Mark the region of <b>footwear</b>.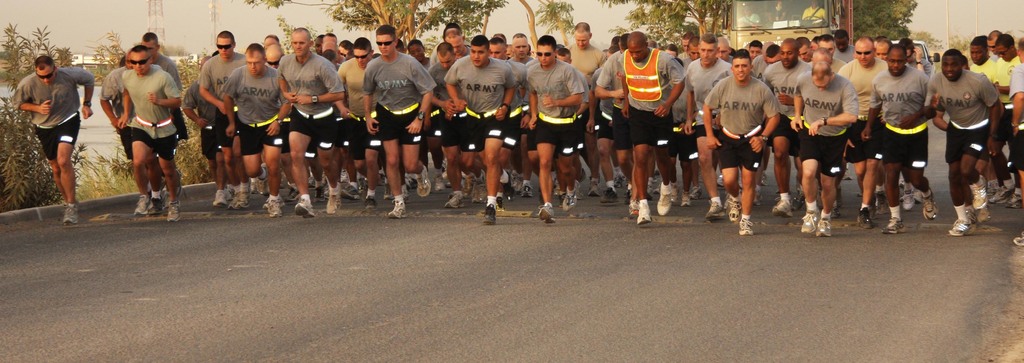
Region: 737 215 754 235.
